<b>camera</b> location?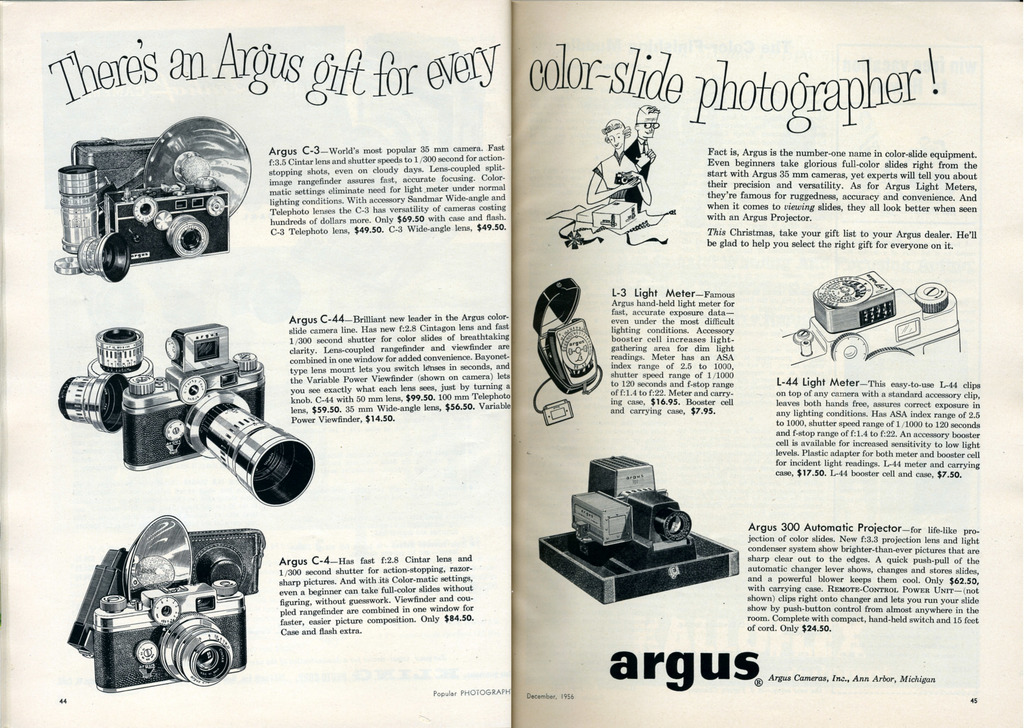
[60,317,295,518]
